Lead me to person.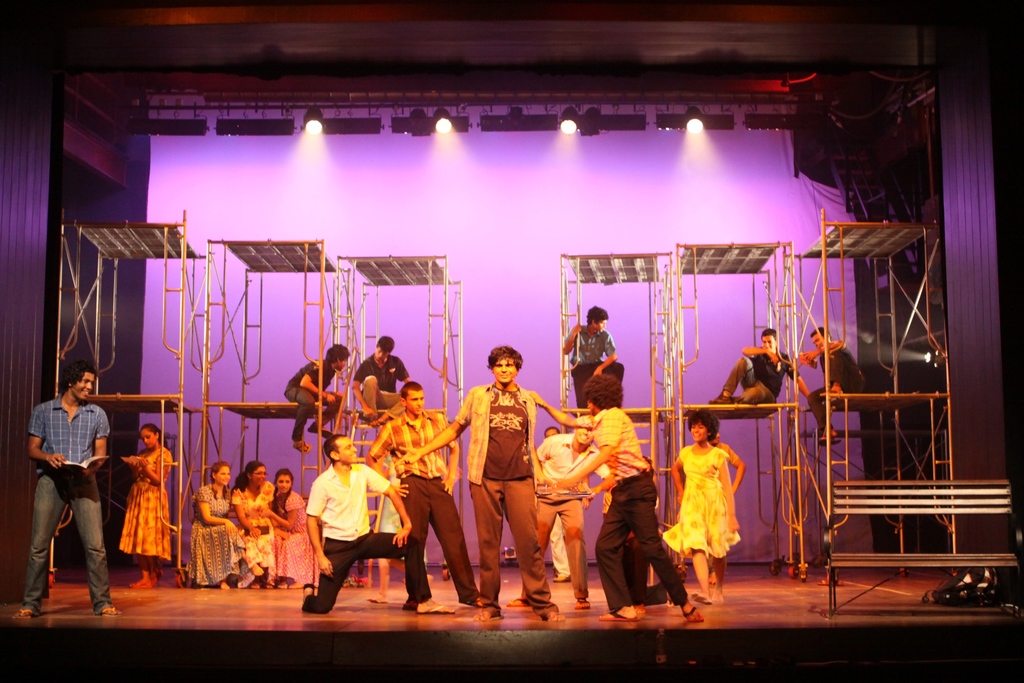
Lead to [340, 335, 415, 429].
